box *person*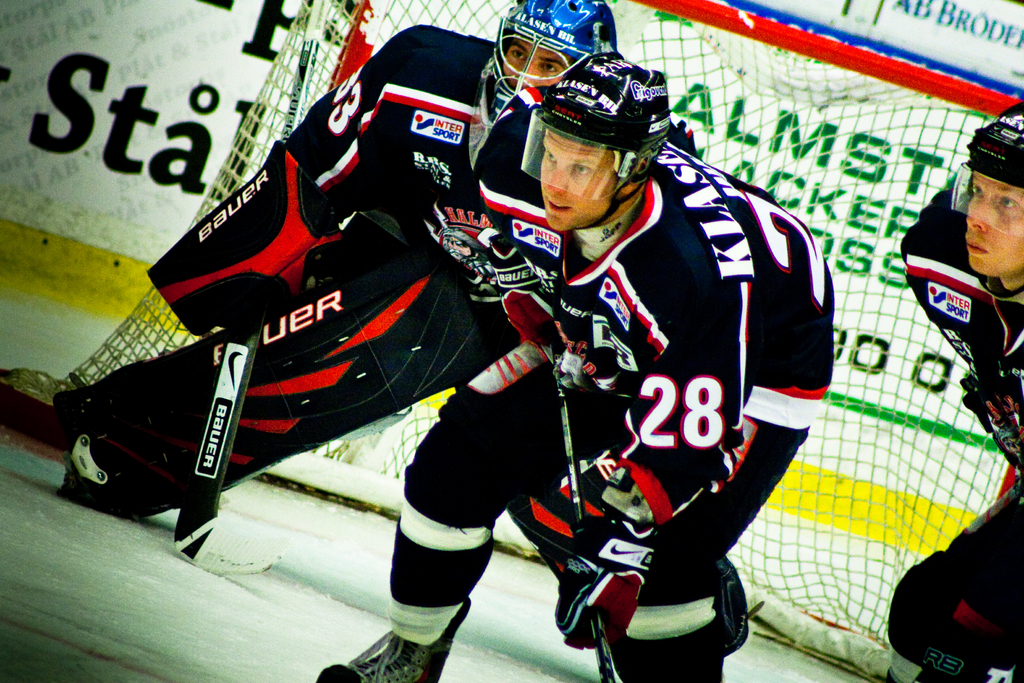
[888, 100, 1019, 675]
